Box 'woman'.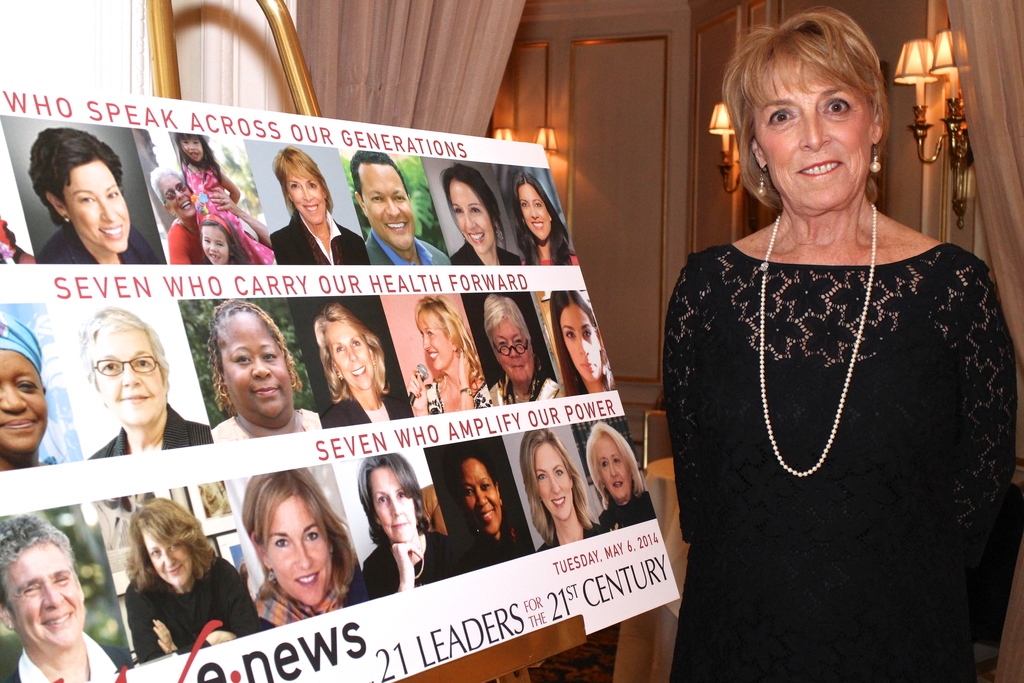
pyautogui.locateOnScreen(352, 450, 467, 602).
